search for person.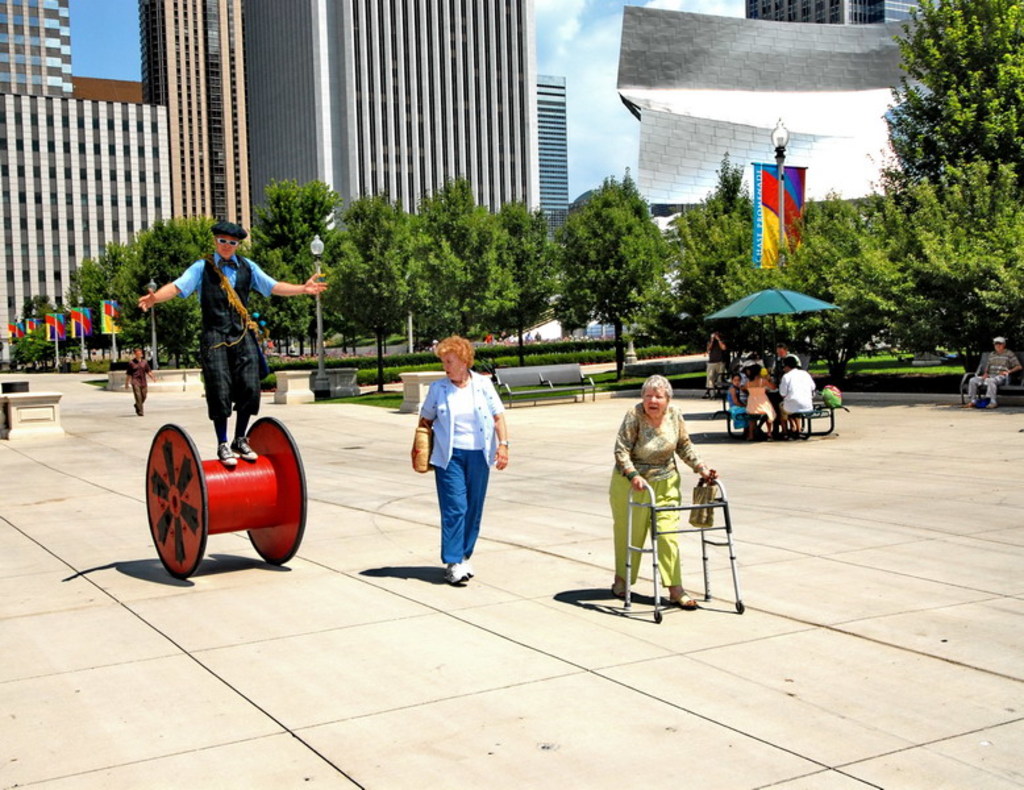
Found at l=138, t=225, r=330, b=456.
